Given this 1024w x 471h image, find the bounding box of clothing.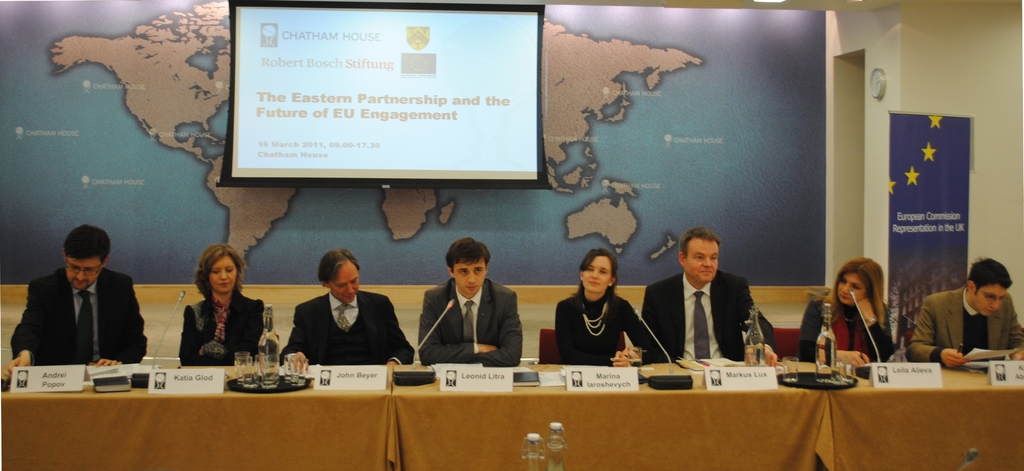
pyautogui.locateOnScreen(414, 278, 539, 358).
